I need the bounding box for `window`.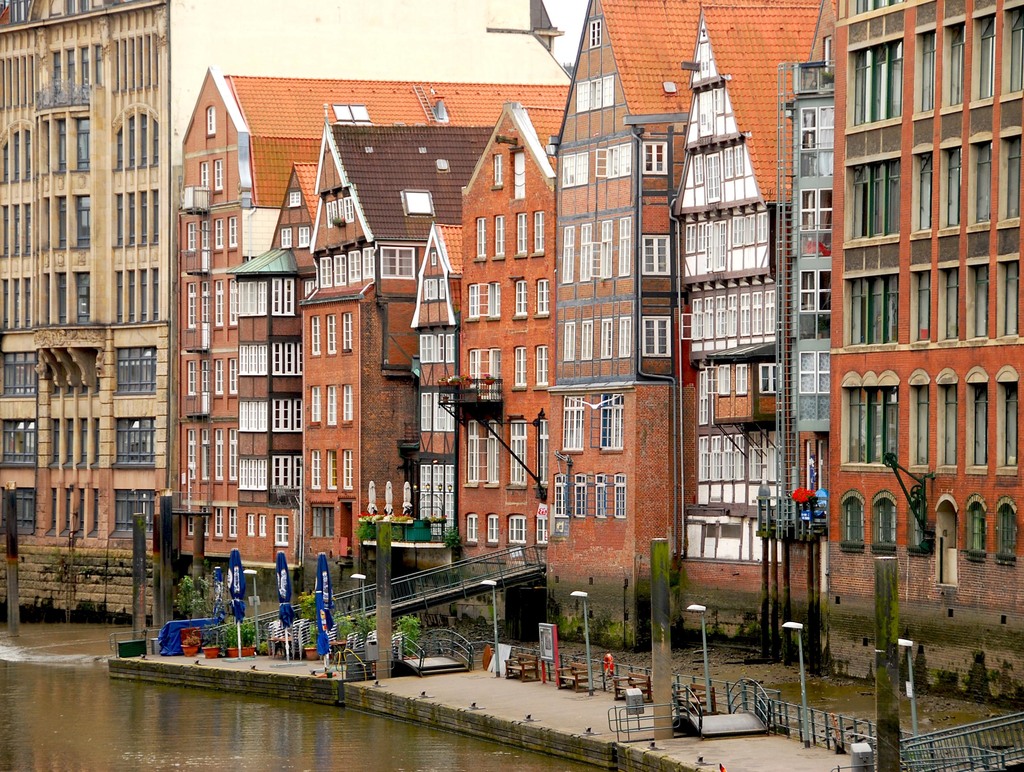
Here it is: <box>229,508,240,540</box>.
